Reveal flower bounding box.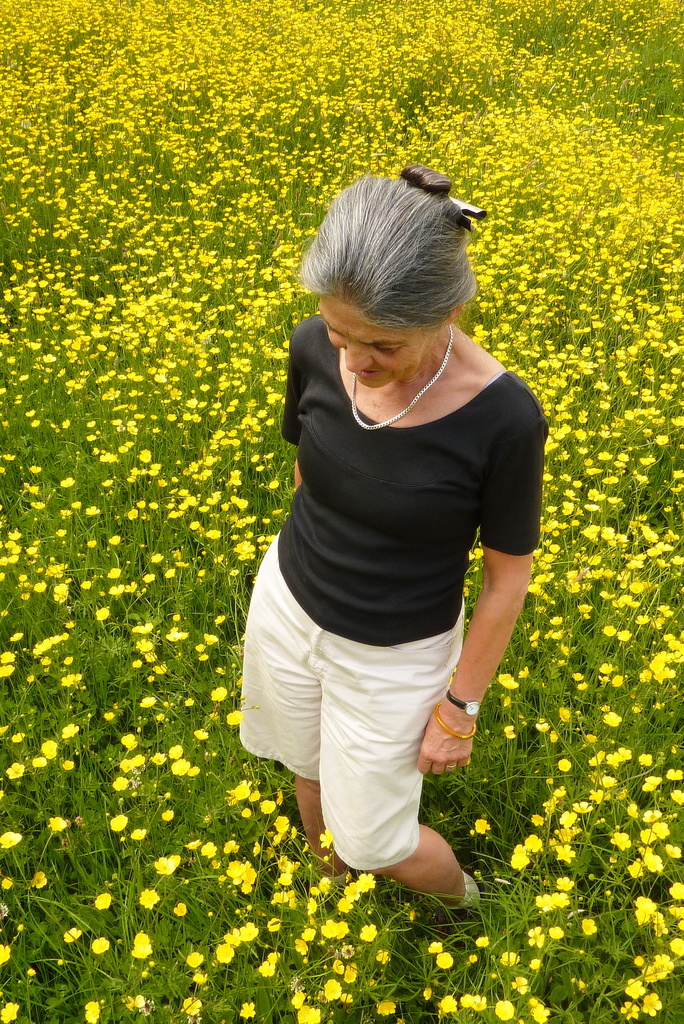
Revealed: box(343, 883, 360, 897).
